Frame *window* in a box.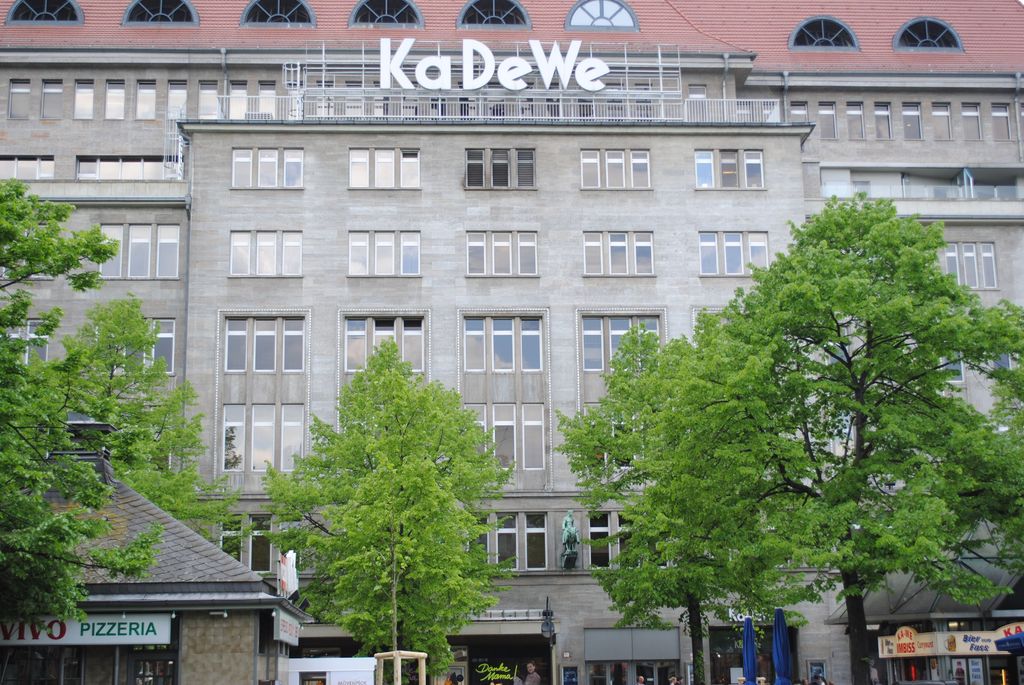
(572, 85, 596, 116).
